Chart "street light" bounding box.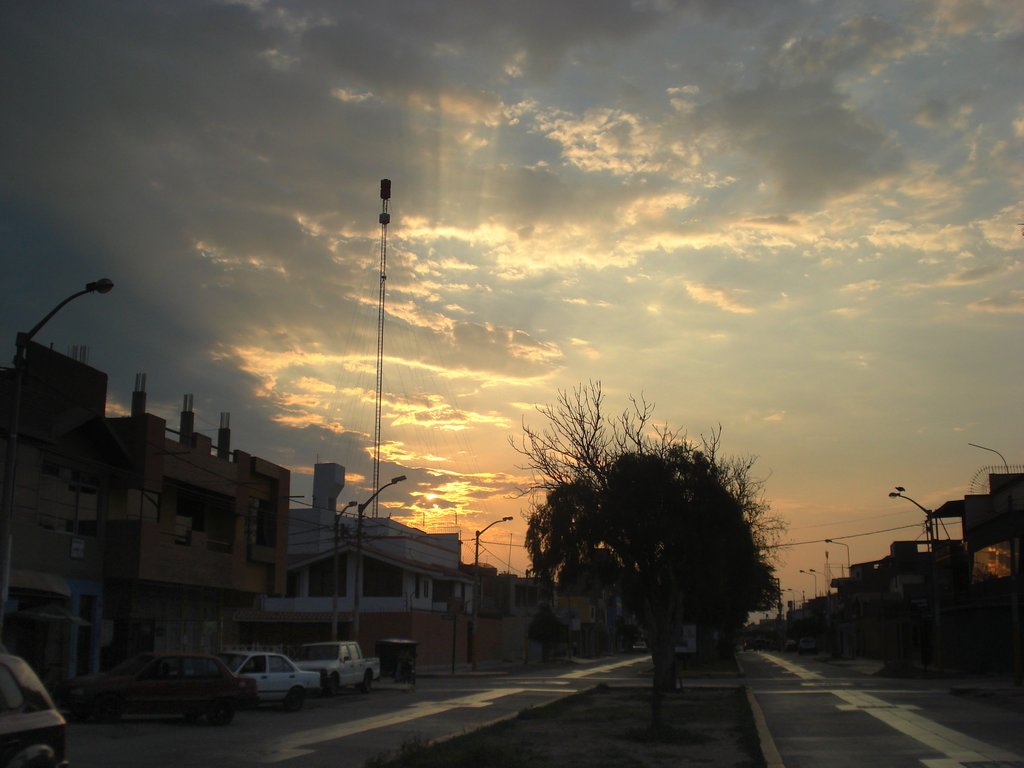
Charted: 821,531,852,566.
